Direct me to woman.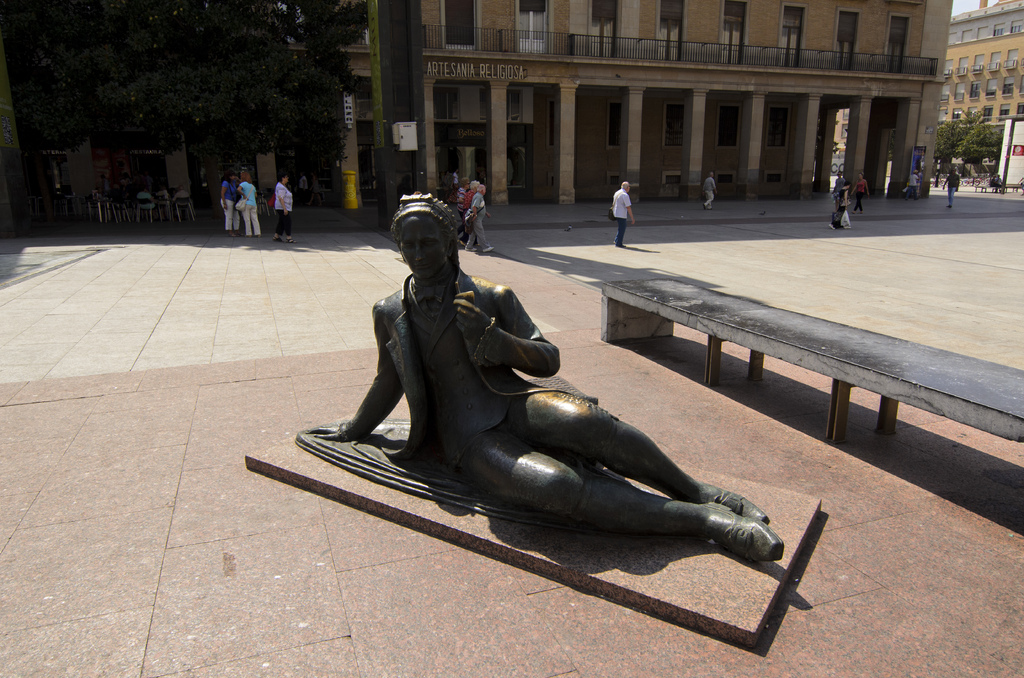
Direction: (left=852, top=171, right=870, bottom=211).
